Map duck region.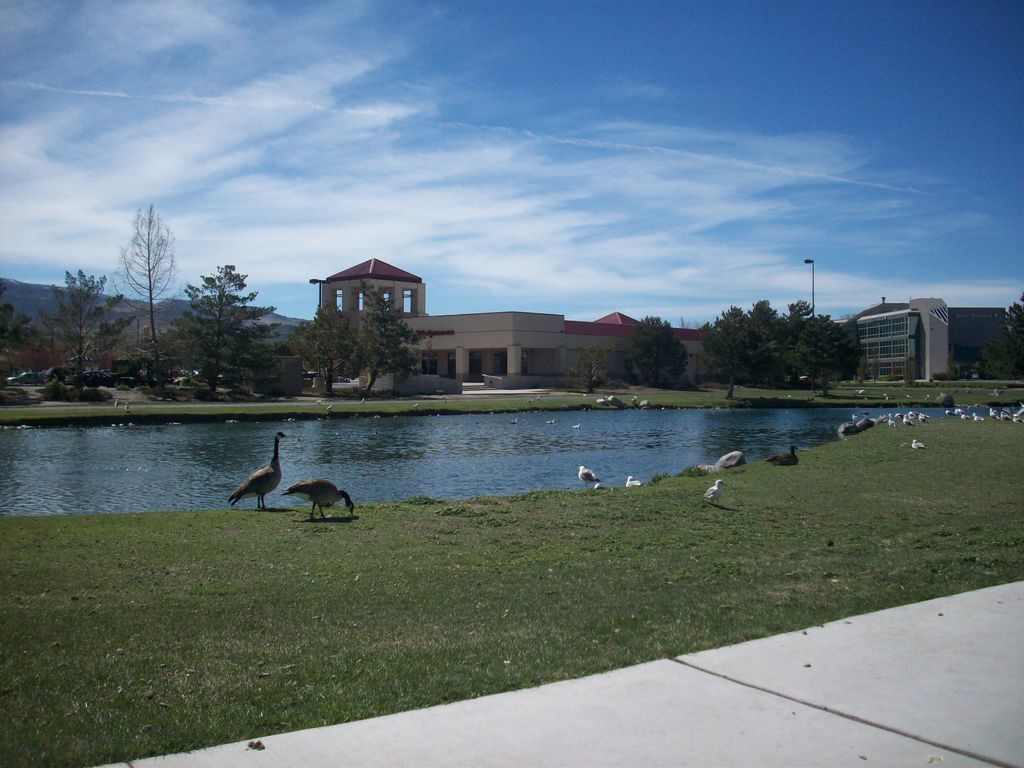
Mapped to Rect(705, 477, 726, 511).
